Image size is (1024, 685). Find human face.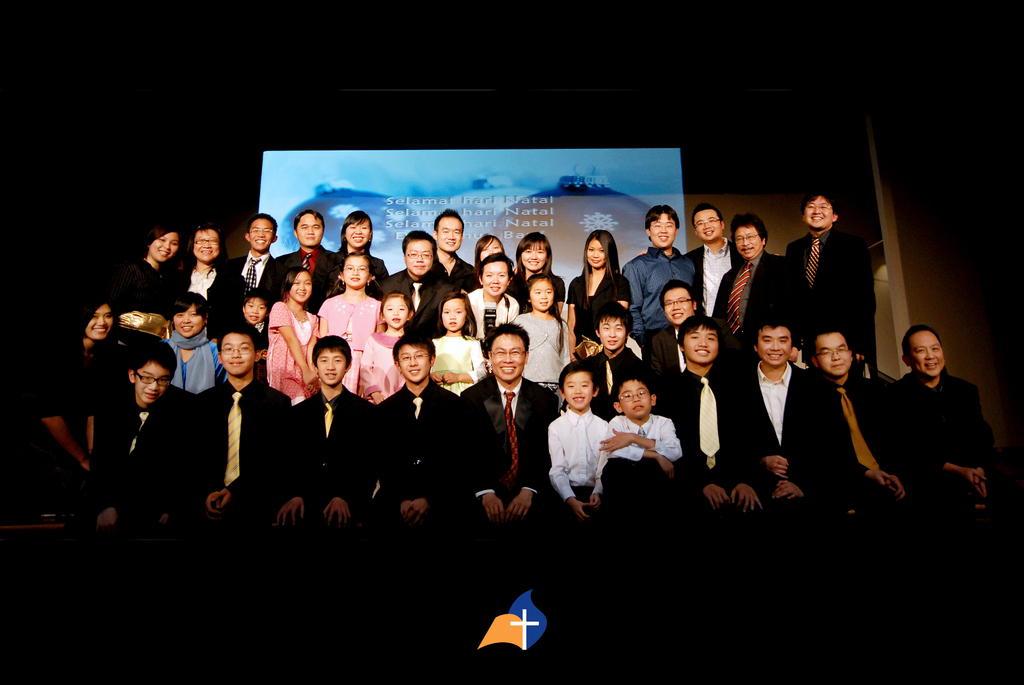
344/257/369/287.
